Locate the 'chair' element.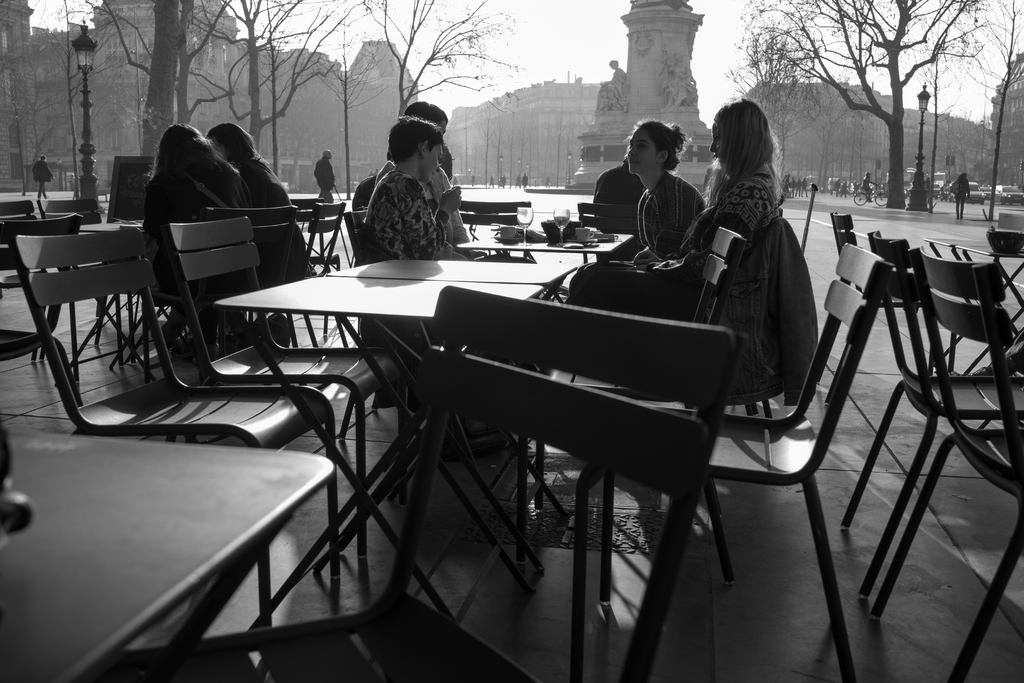
Element bbox: 196:201:296:342.
